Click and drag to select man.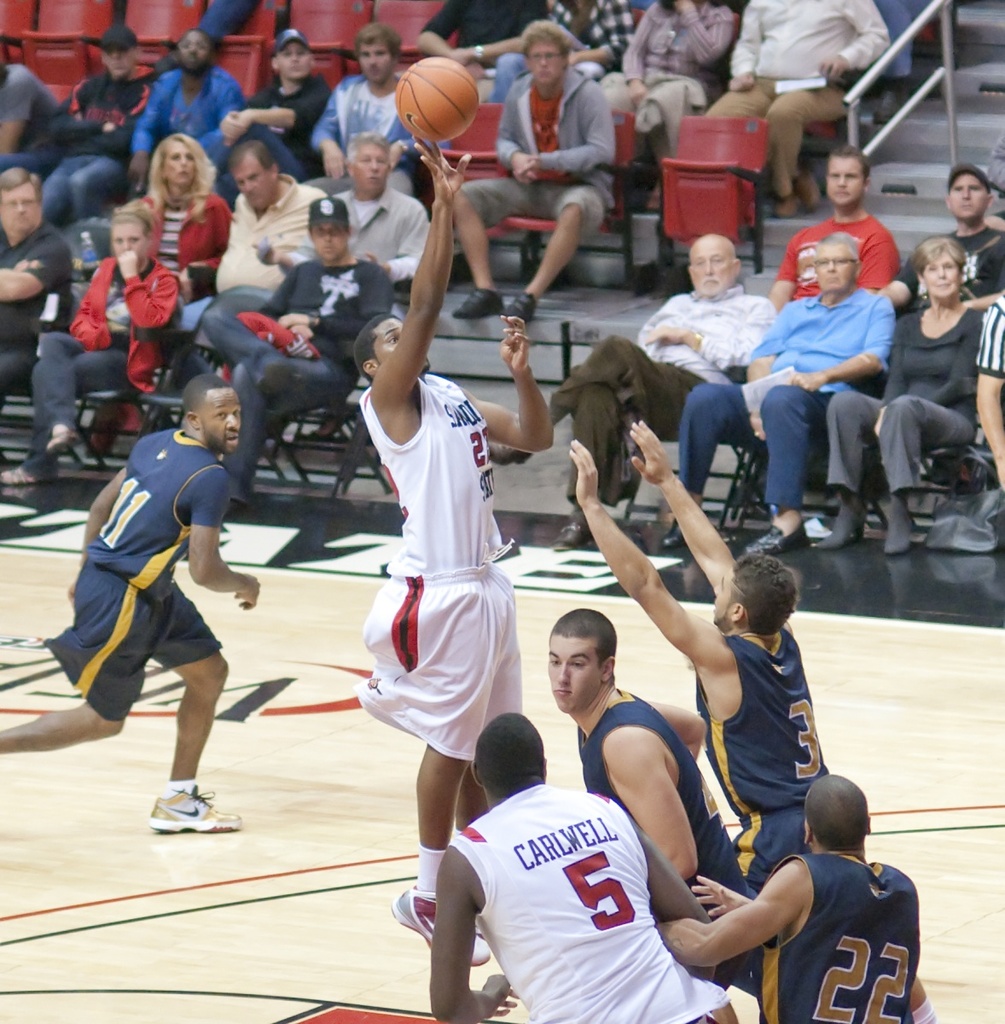
Selection: [left=220, top=32, right=344, bottom=190].
